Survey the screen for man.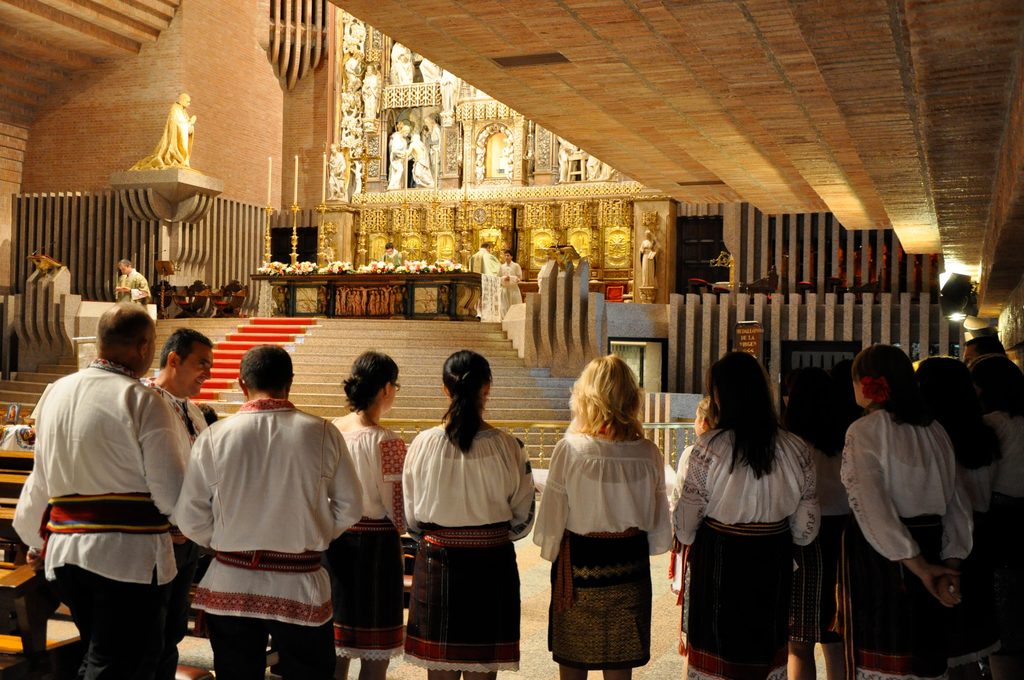
Survey found: pyautogui.locateOnScreen(379, 120, 409, 189).
